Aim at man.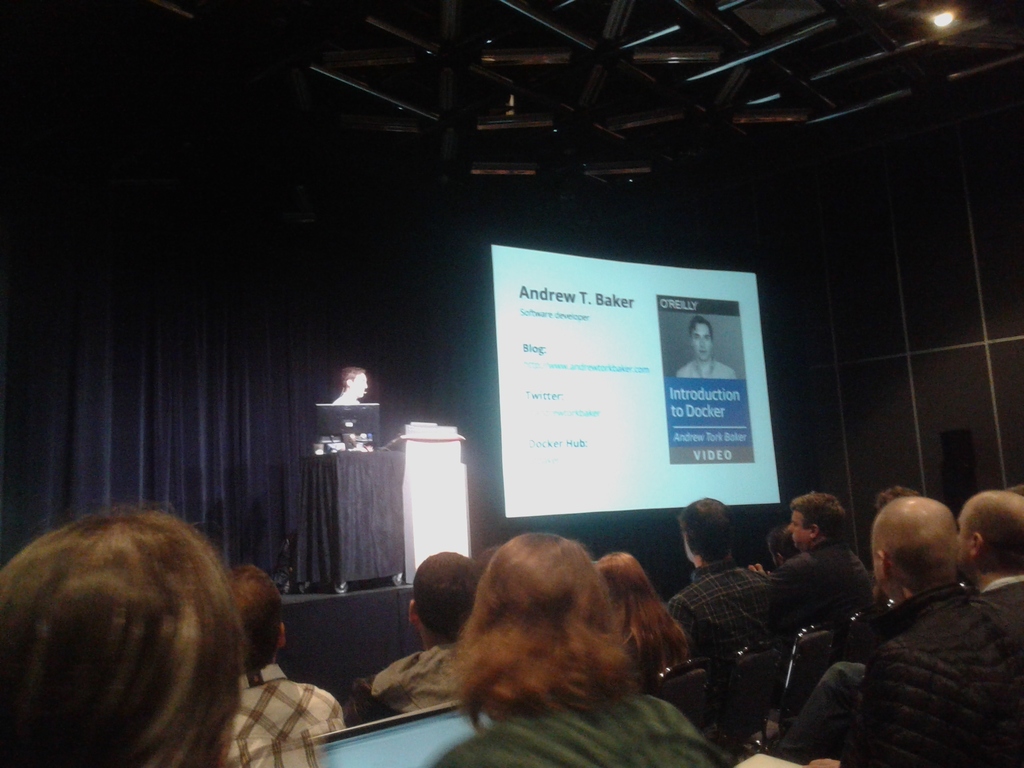
Aimed at <bbox>673, 319, 743, 383</bbox>.
